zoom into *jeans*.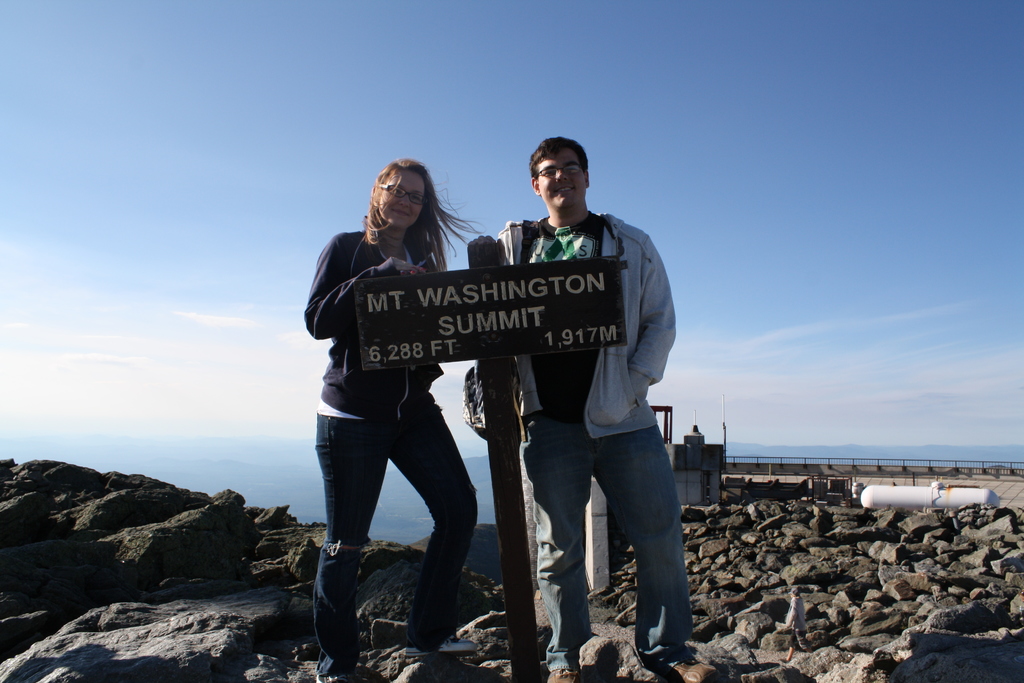
Zoom target: box=[312, 400, 477, 677].
